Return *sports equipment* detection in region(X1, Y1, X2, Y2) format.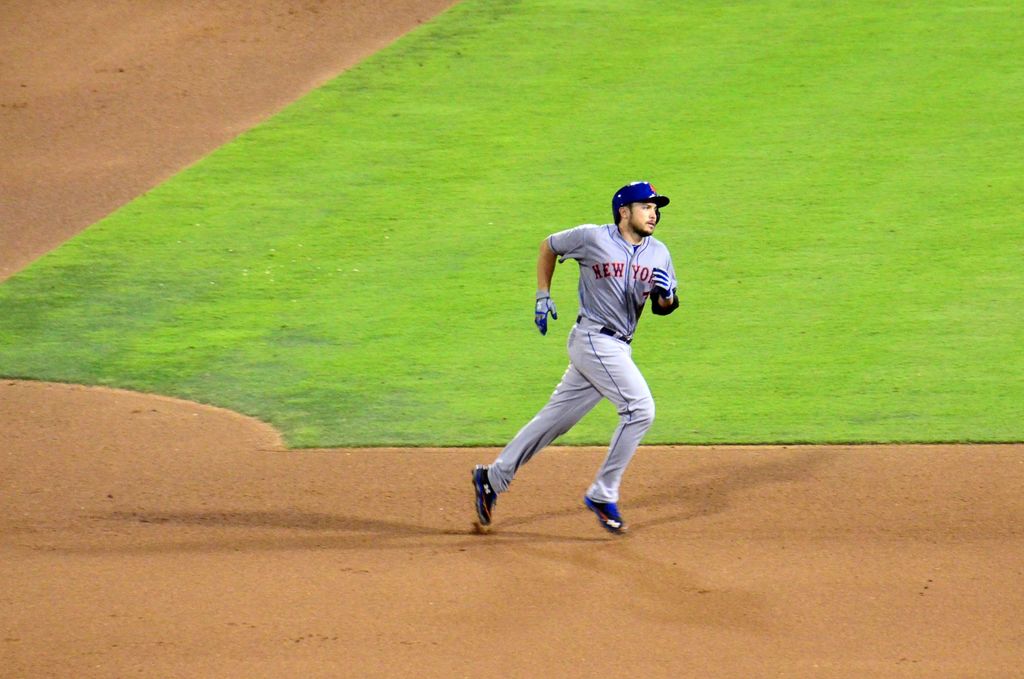
region(468, 464, 498, 529).
